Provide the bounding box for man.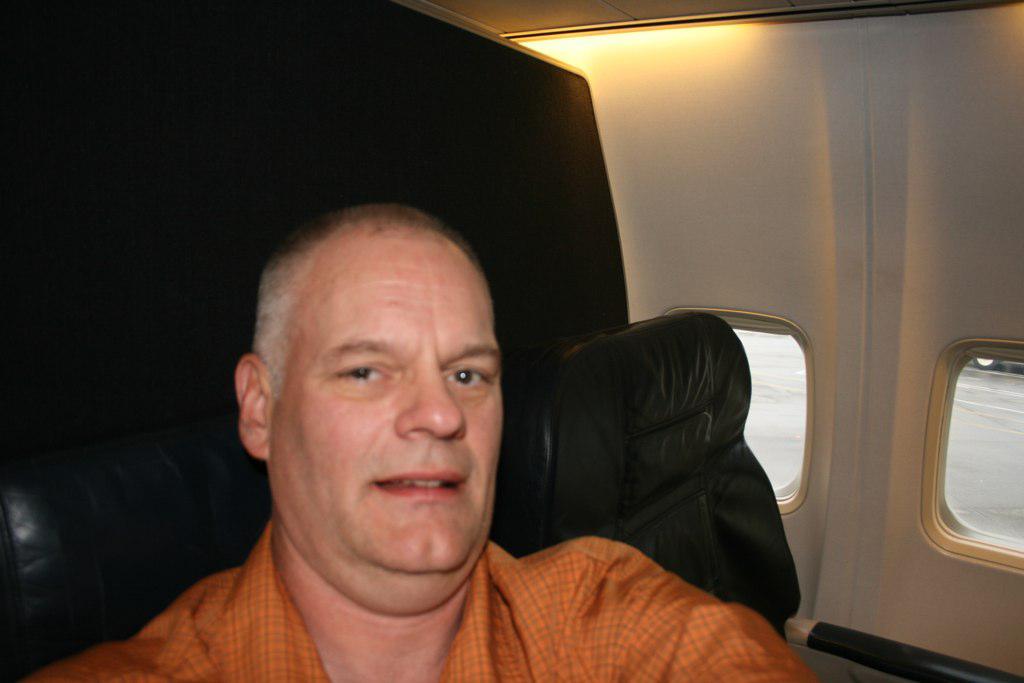
[86,182,697,681].
